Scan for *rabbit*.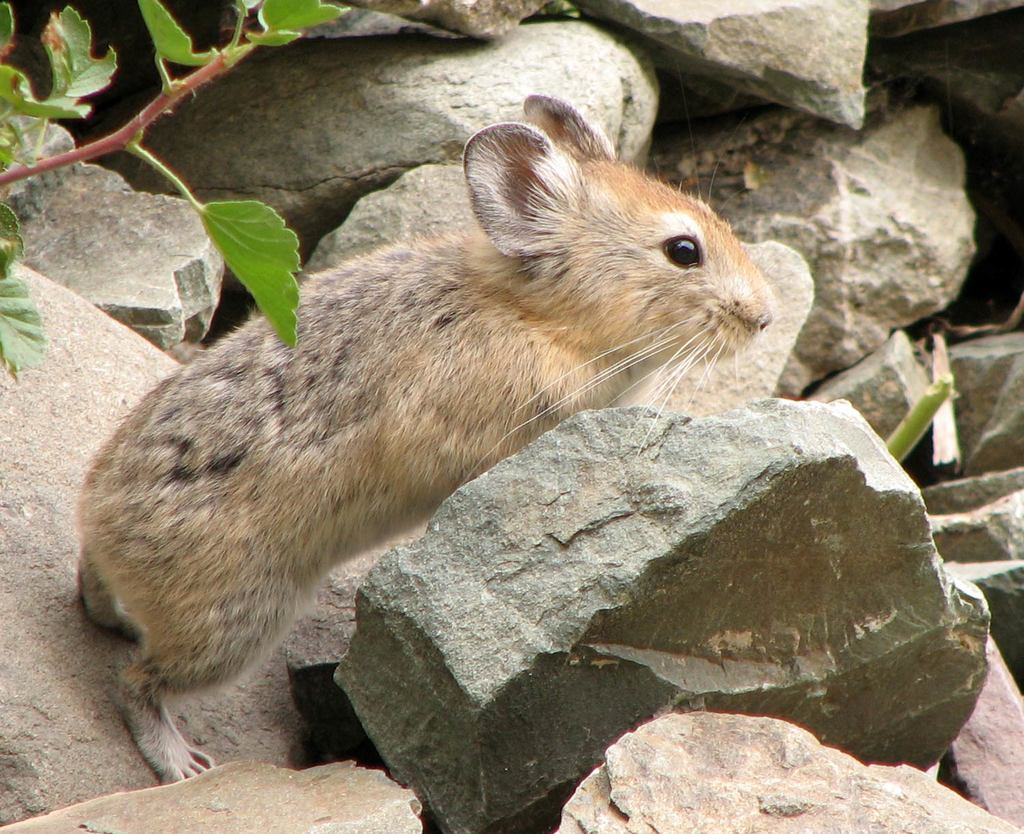
Scan result: (68,91,773,786).
